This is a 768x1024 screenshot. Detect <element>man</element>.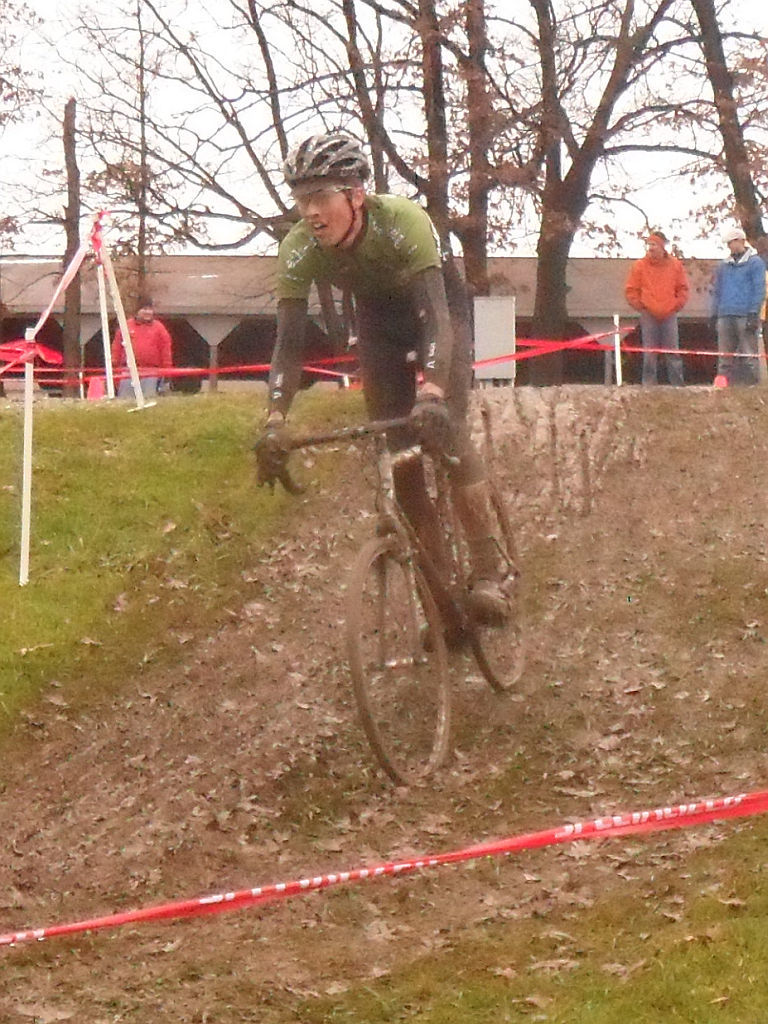
(107, 300, 171, 403).
